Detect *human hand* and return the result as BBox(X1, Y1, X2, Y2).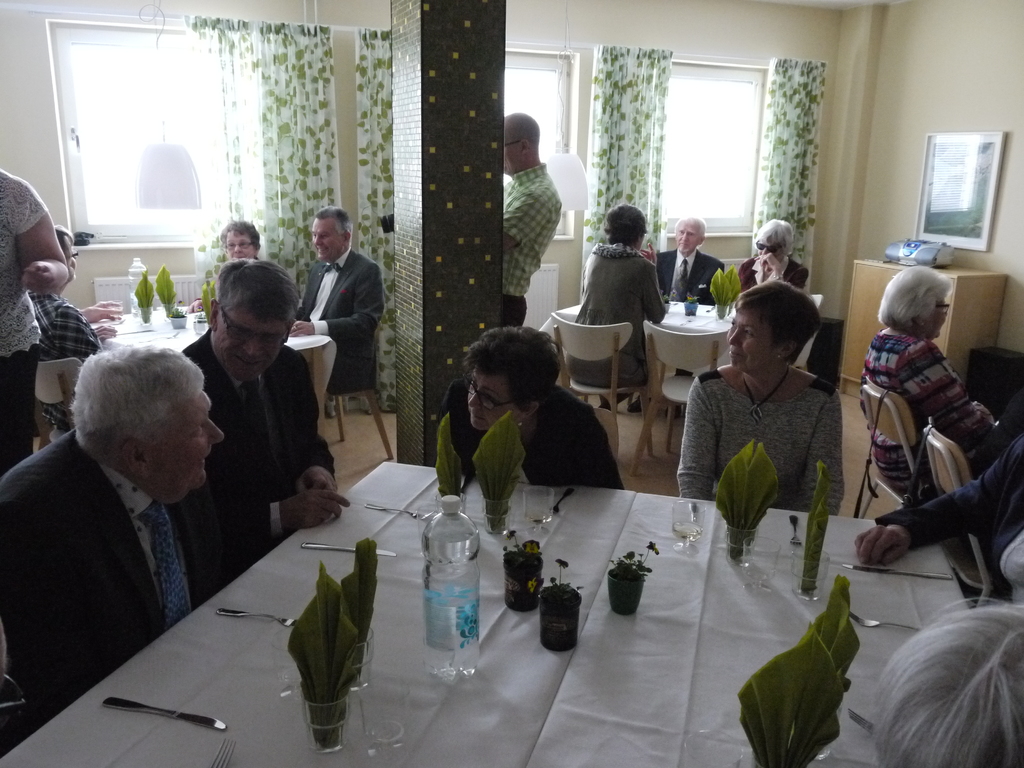
BBox(186, 300, 209, 314).
